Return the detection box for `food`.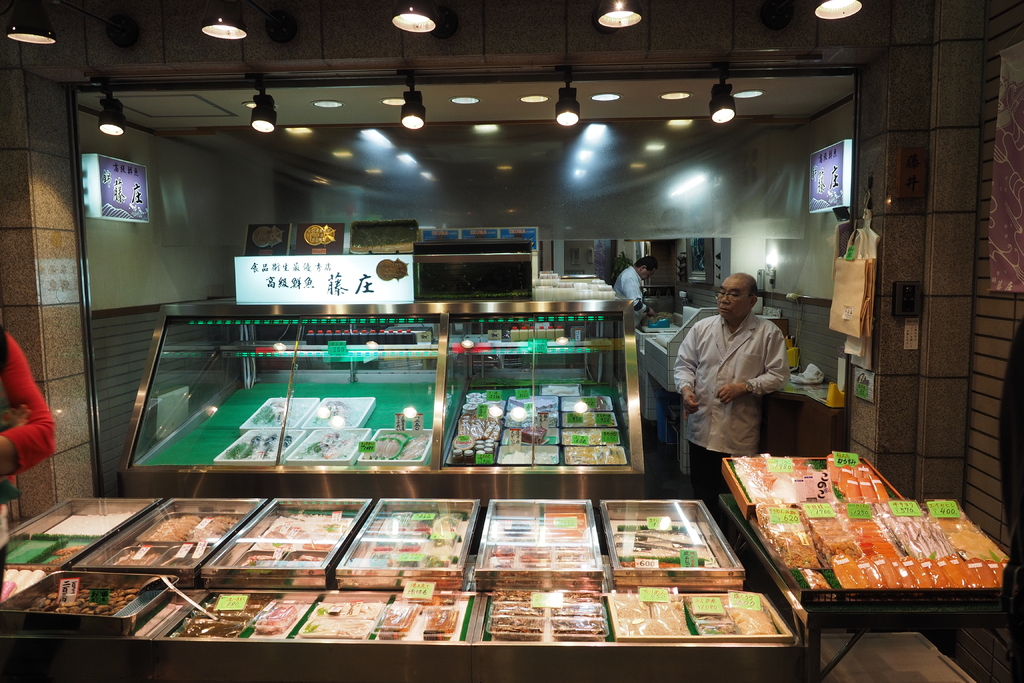
region(241, 513, 351, 565).
